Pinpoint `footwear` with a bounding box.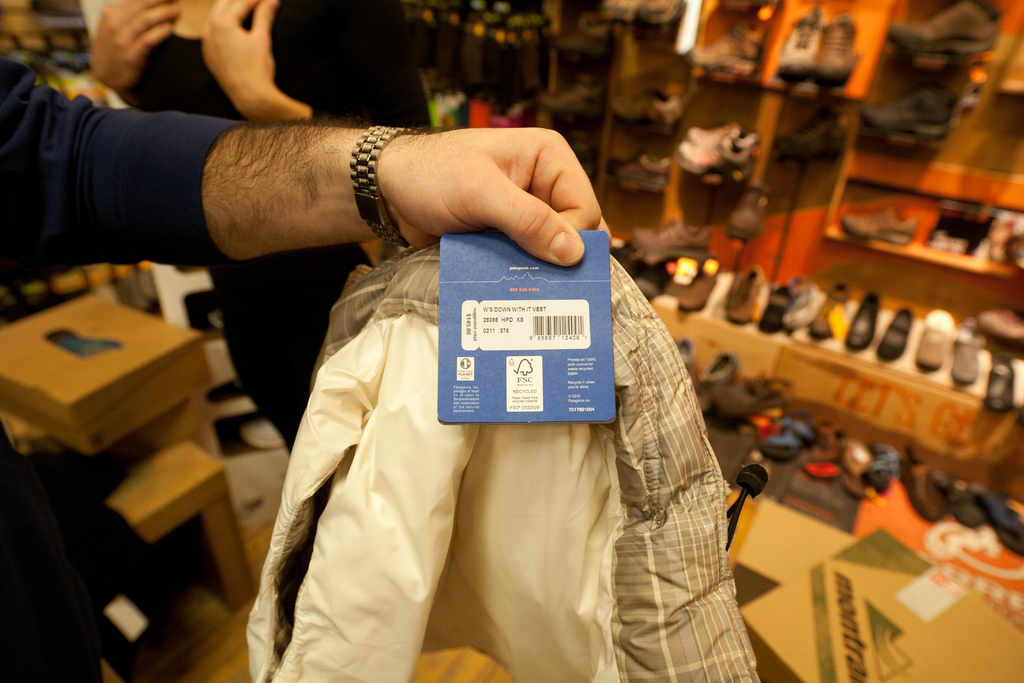
locate(616, 93, 682, 130).
